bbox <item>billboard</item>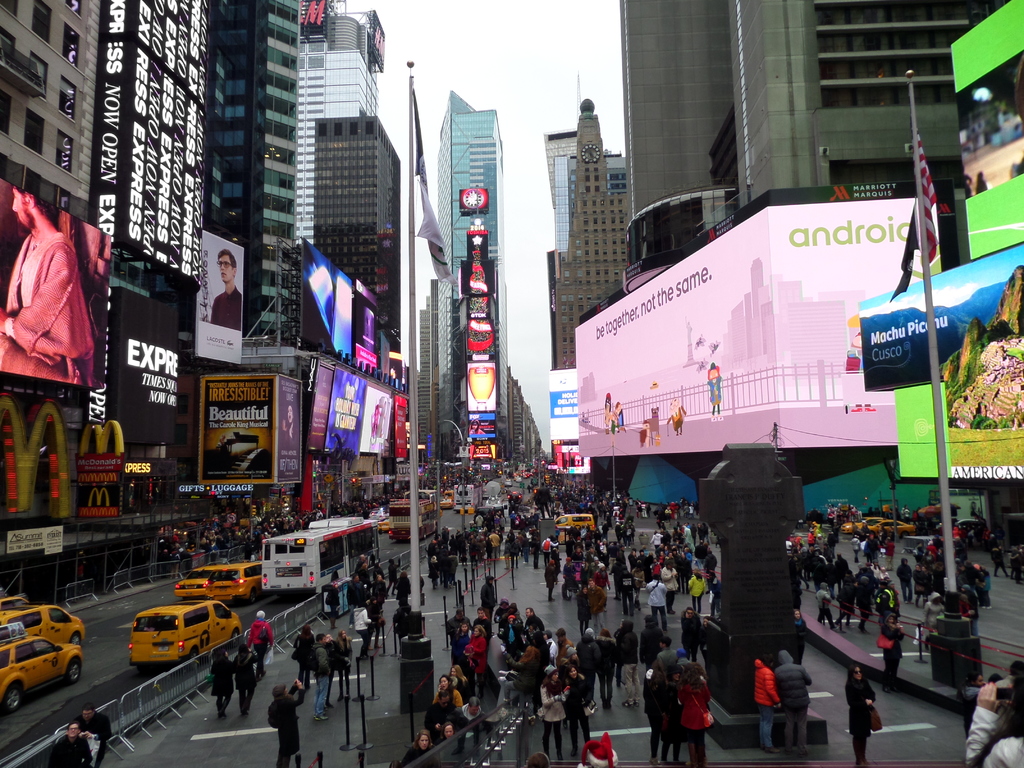
<region>859, 257, 1022, 389</region>
